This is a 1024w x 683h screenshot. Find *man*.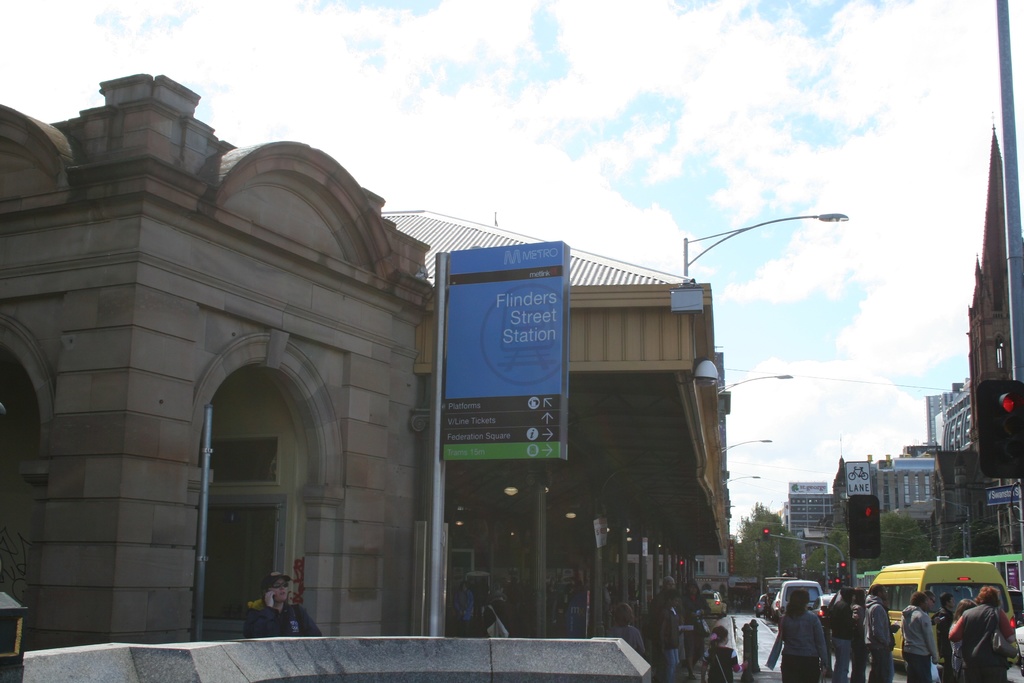
Bounding box: detection(944, 586, 1016, 682).
